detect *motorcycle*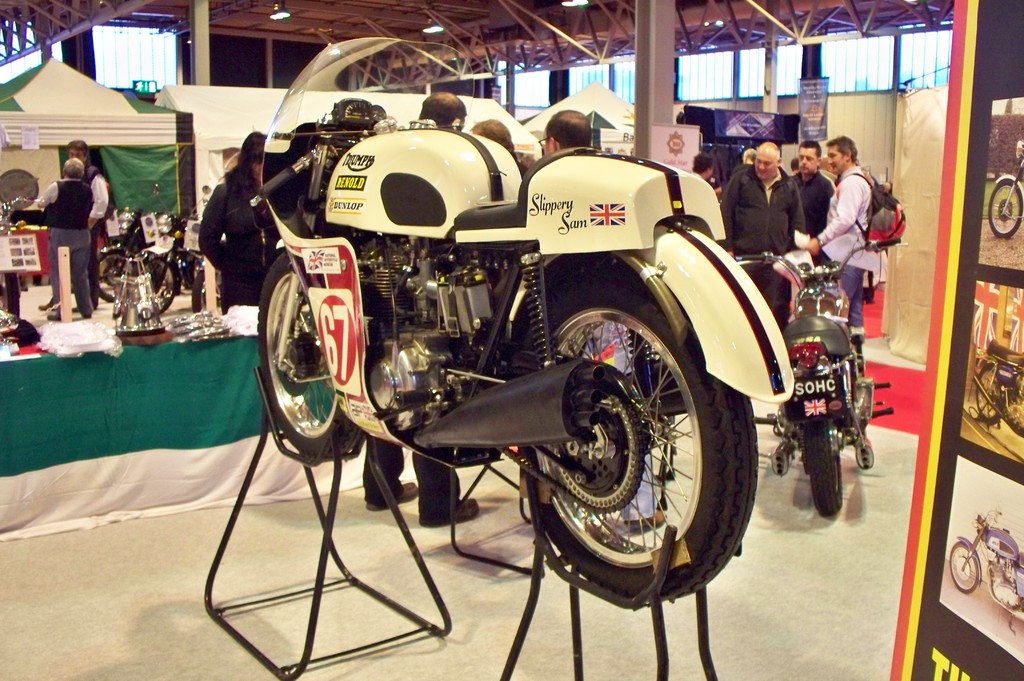
pyautogui.locateOnScreen(990, 144, 1023, 241)
